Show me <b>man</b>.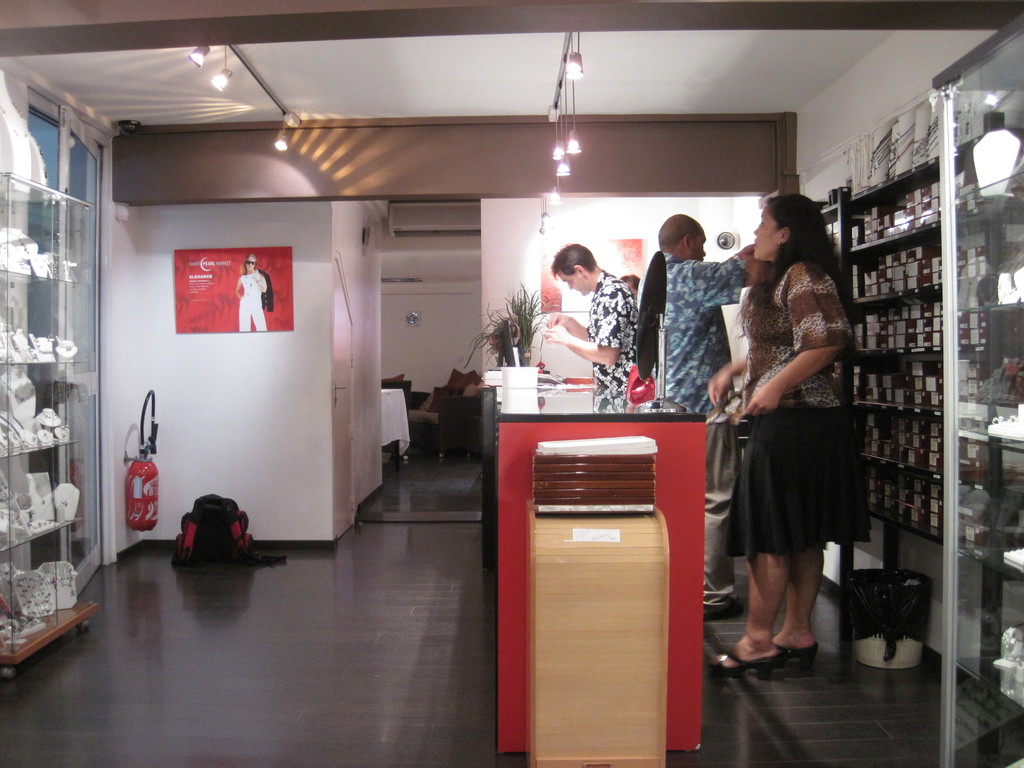
<b>man</b> is here: <box>543,237,642,389</box>.
